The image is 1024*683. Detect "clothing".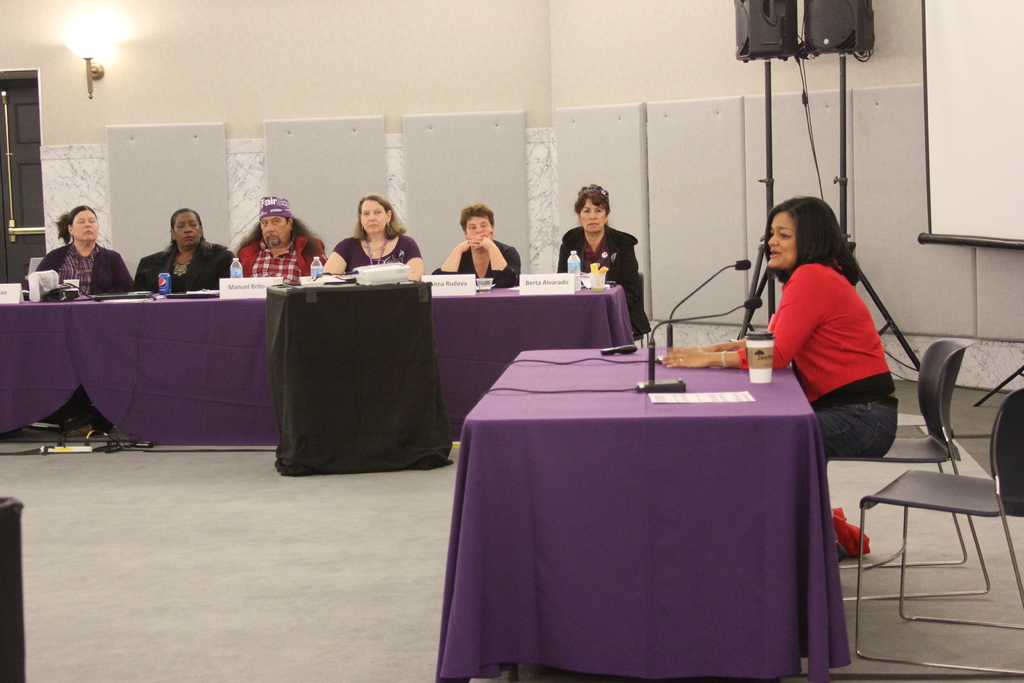
Detection: <box>331,236,420,276</box>.
